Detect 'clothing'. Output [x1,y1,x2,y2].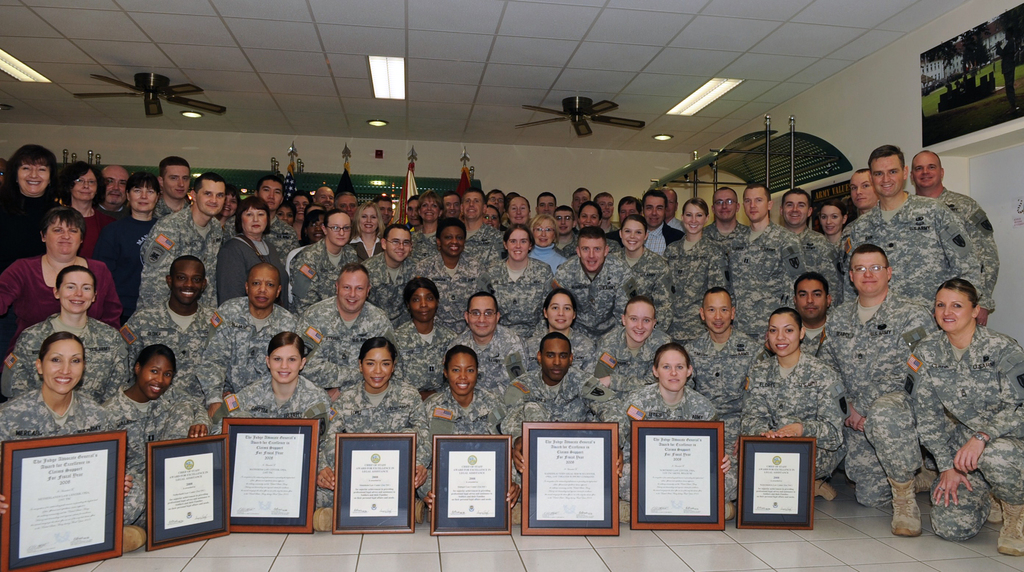
[607,246,665,317].
